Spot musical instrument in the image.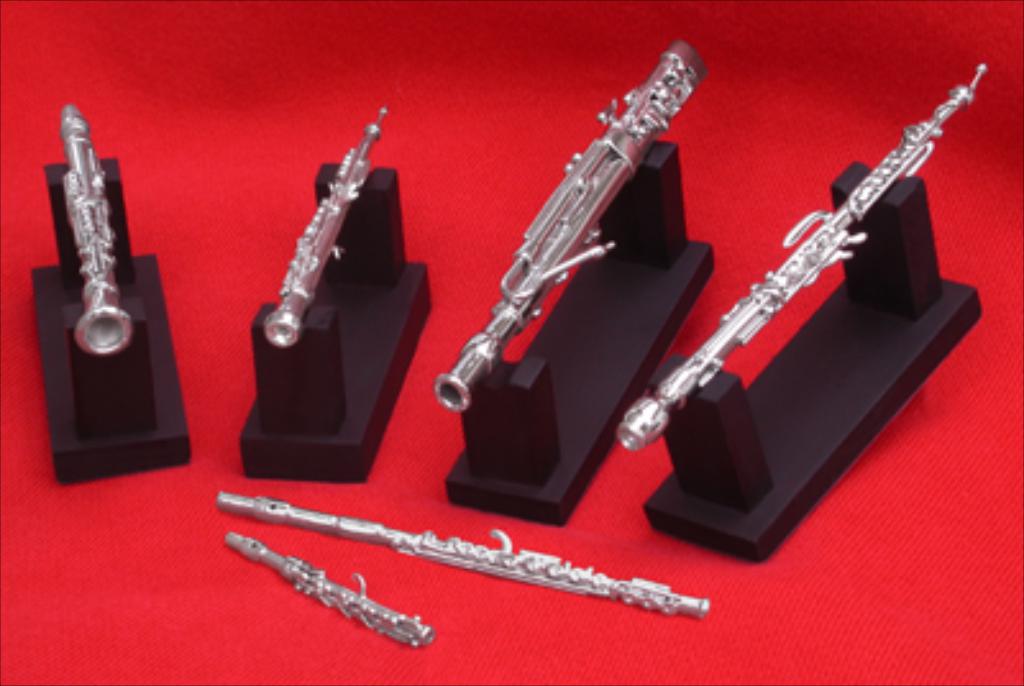
musical instrument found at crop(609, 67, 986, 451).
